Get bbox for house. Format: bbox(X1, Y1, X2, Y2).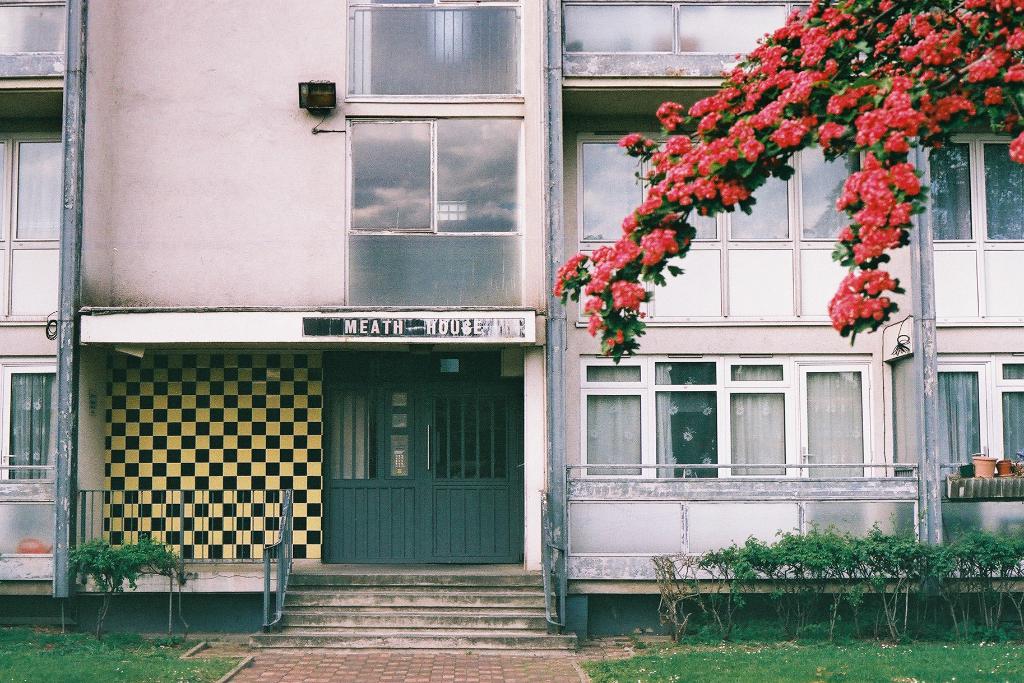
bbox(0, 0, 579, 649).
